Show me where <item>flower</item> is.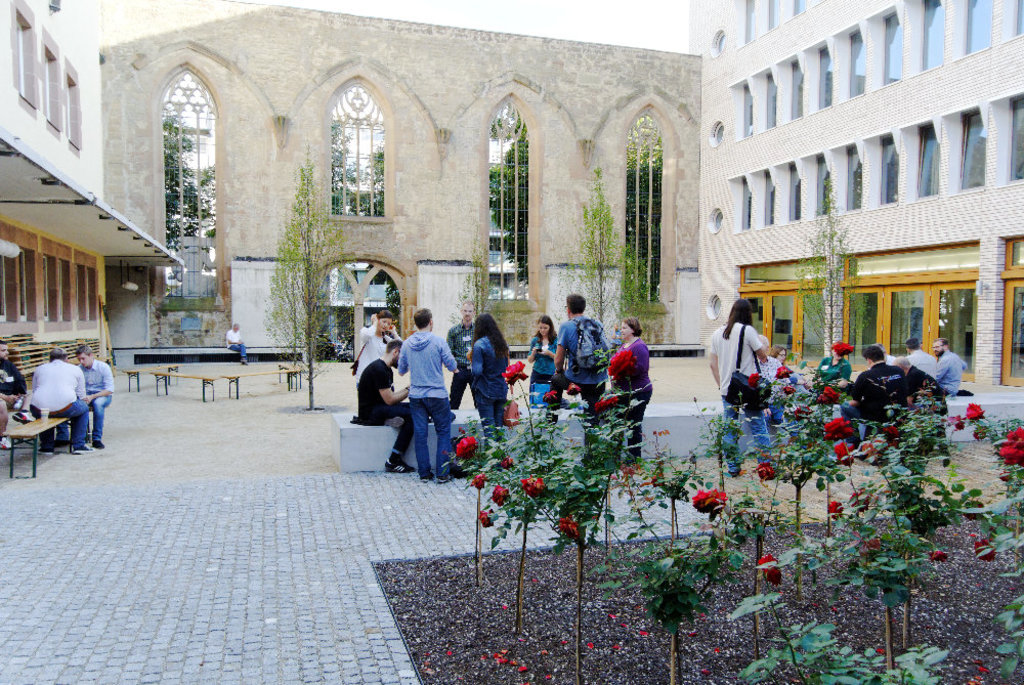
<item>flower</item> is at select_region(823, 499, 841, 517).
